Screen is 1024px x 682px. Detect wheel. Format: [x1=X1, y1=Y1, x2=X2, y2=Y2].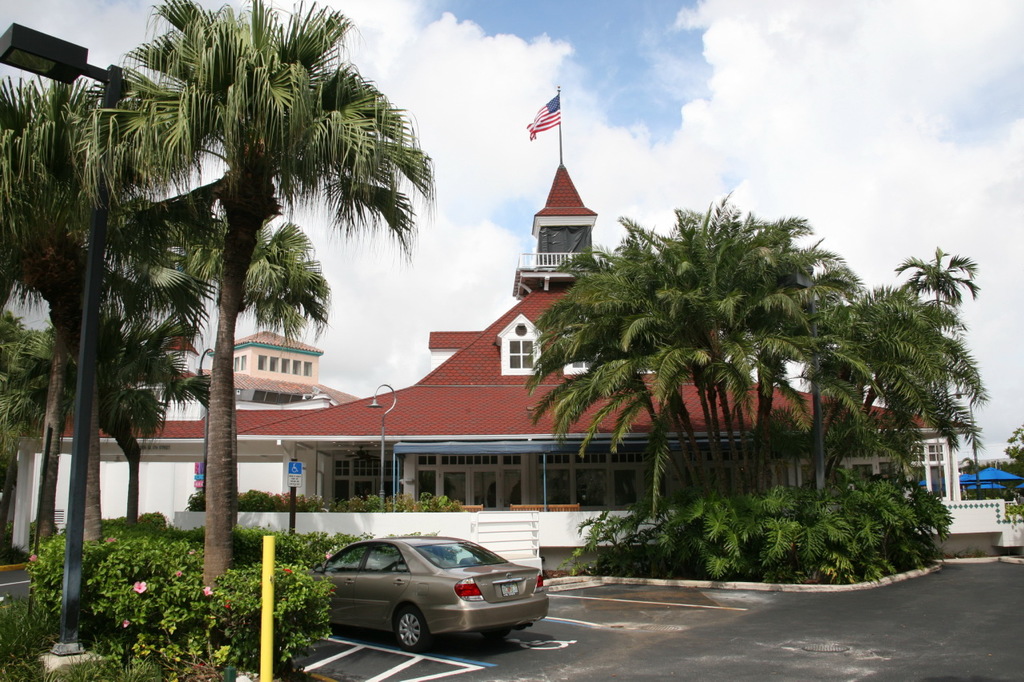
[x1=398, y1=608, x2=428, y2=652].
